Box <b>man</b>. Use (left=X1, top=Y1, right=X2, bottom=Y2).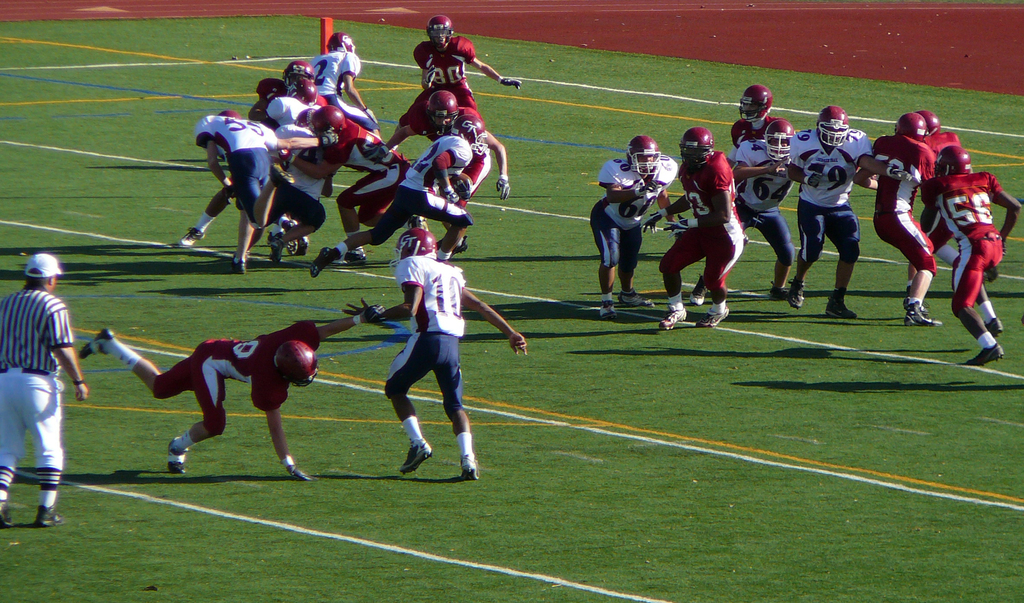
(left=909, top=110, right=971, bottom=292).
